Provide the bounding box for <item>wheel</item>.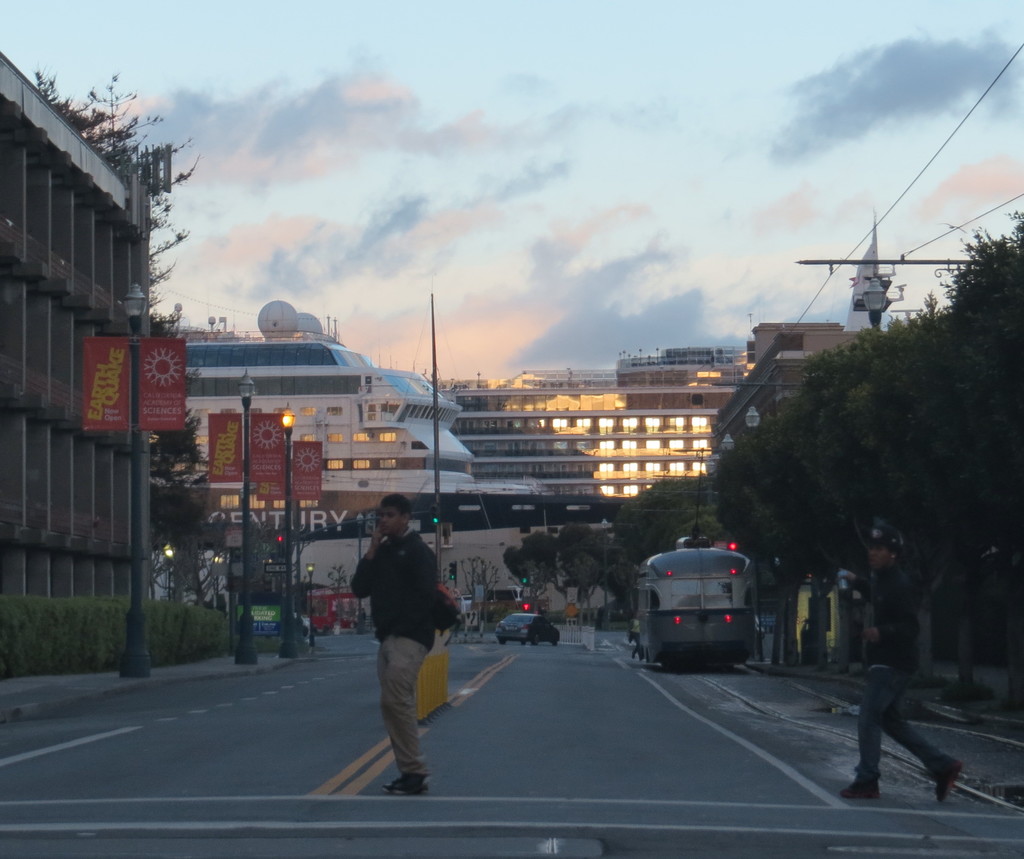
{"left": 534, "top": 635, "right": 541, "bottom": 644}.
